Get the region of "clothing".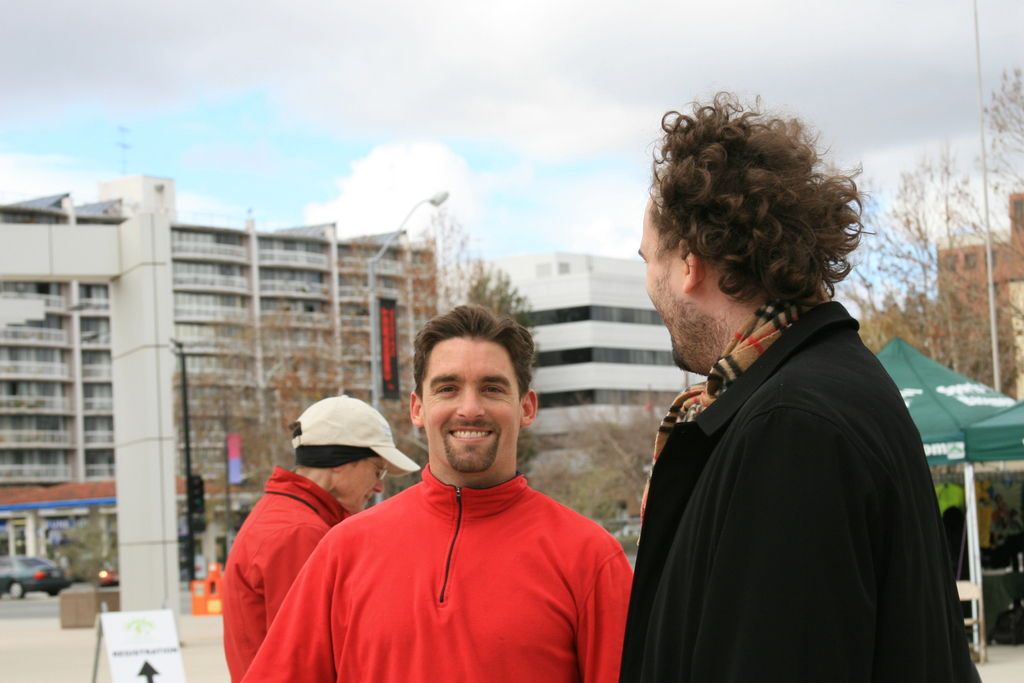
(x1=222, y1=472, x2=343, y2=682).
